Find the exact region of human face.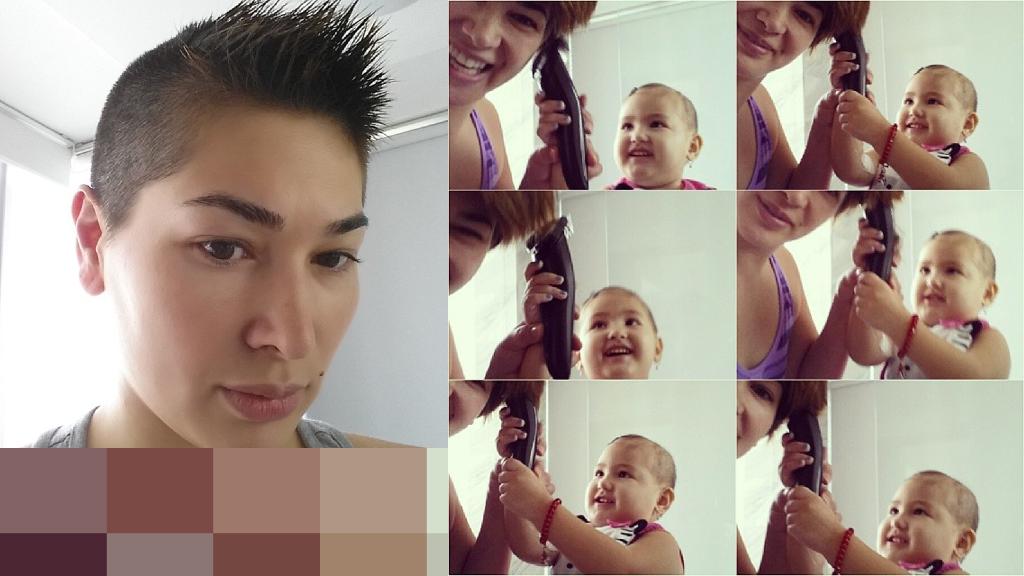
Exact region: [738, 0, 824, 84].
